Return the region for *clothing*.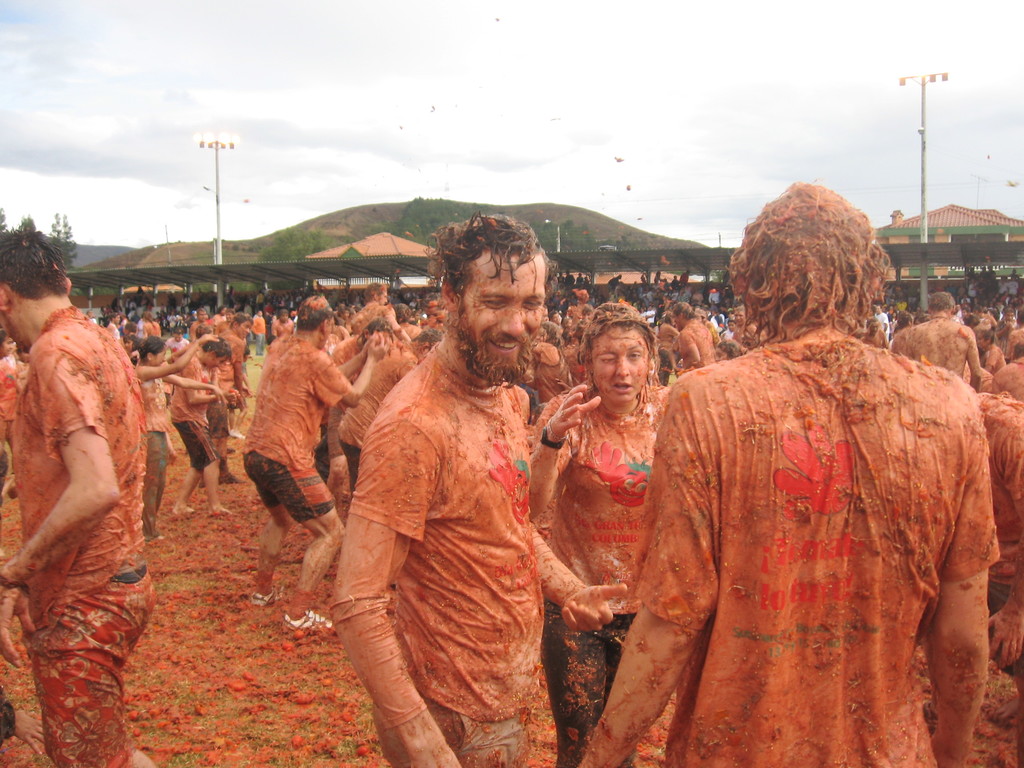
box(253, 316, 270, 355).
